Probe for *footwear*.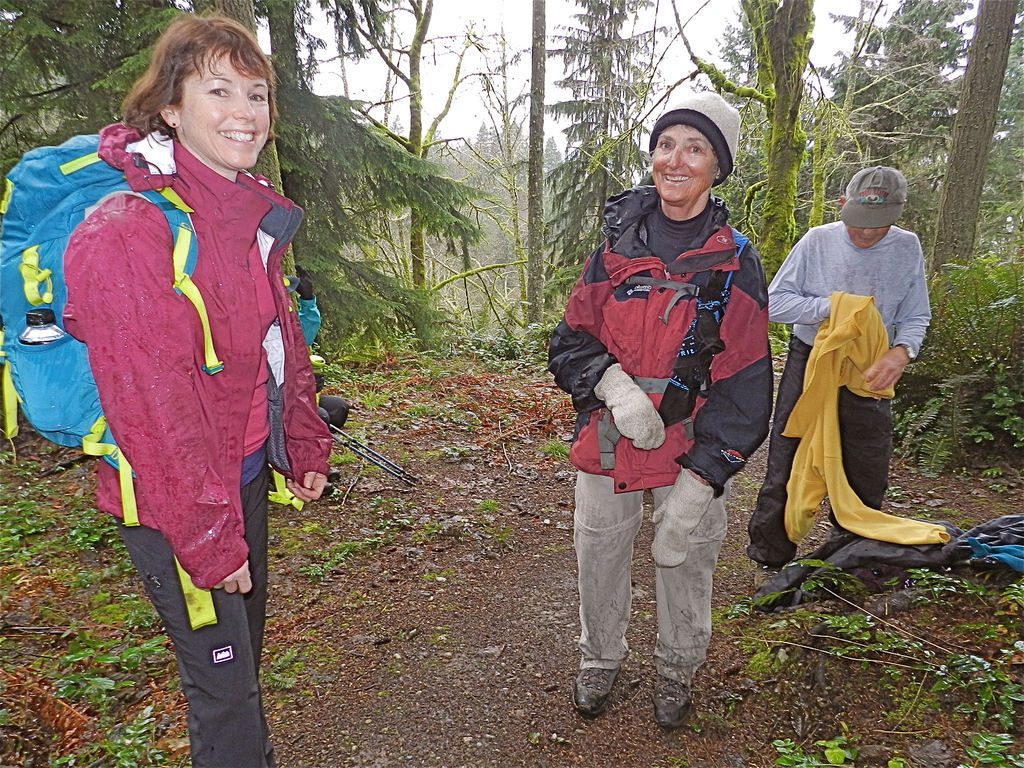
Probe result: box=[323, 481, 335, 499].
